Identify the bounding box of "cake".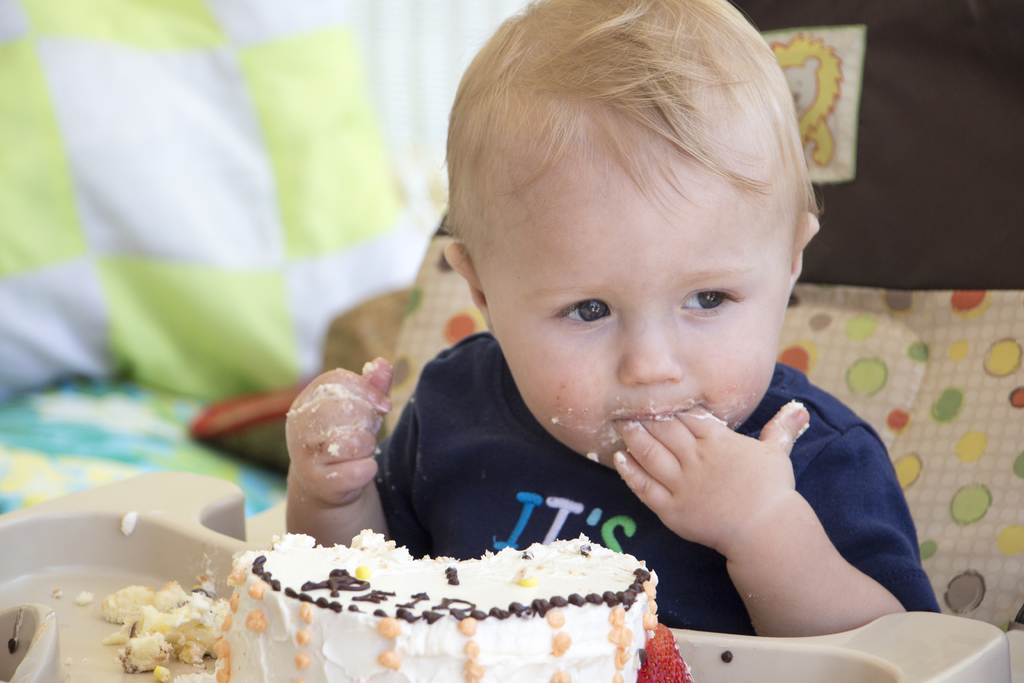
Rect(212, 530, 694, 682).
